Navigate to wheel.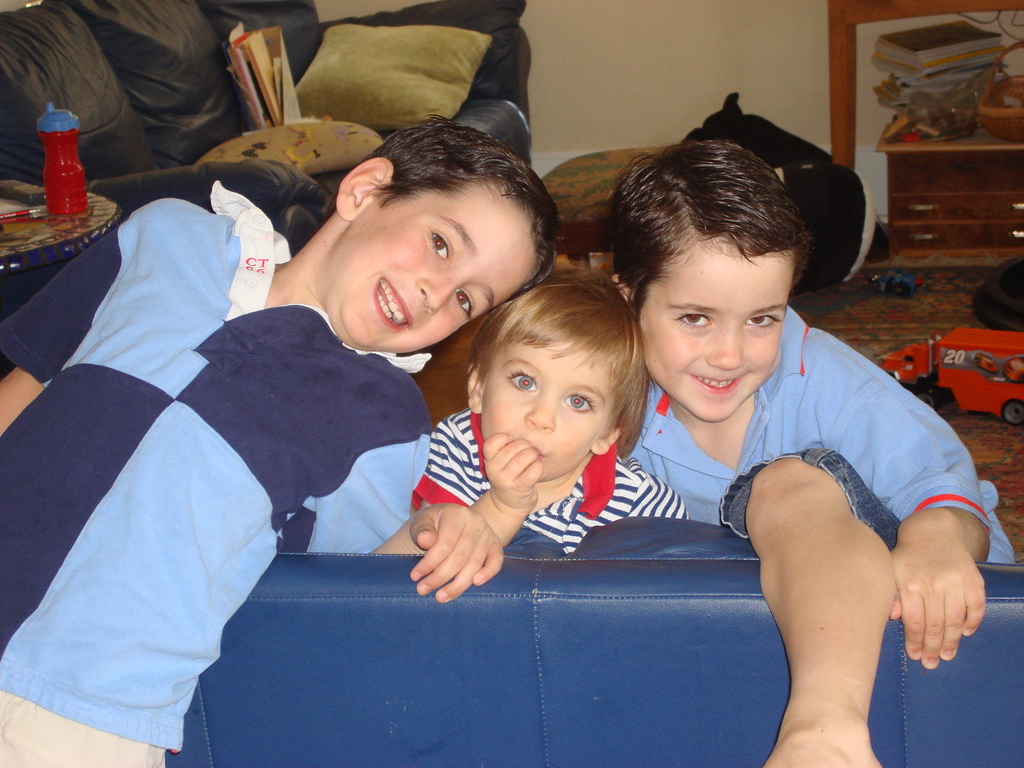
Navigation target: pyautogui.locateOnScreen(1003, 395, 1023, 428).
